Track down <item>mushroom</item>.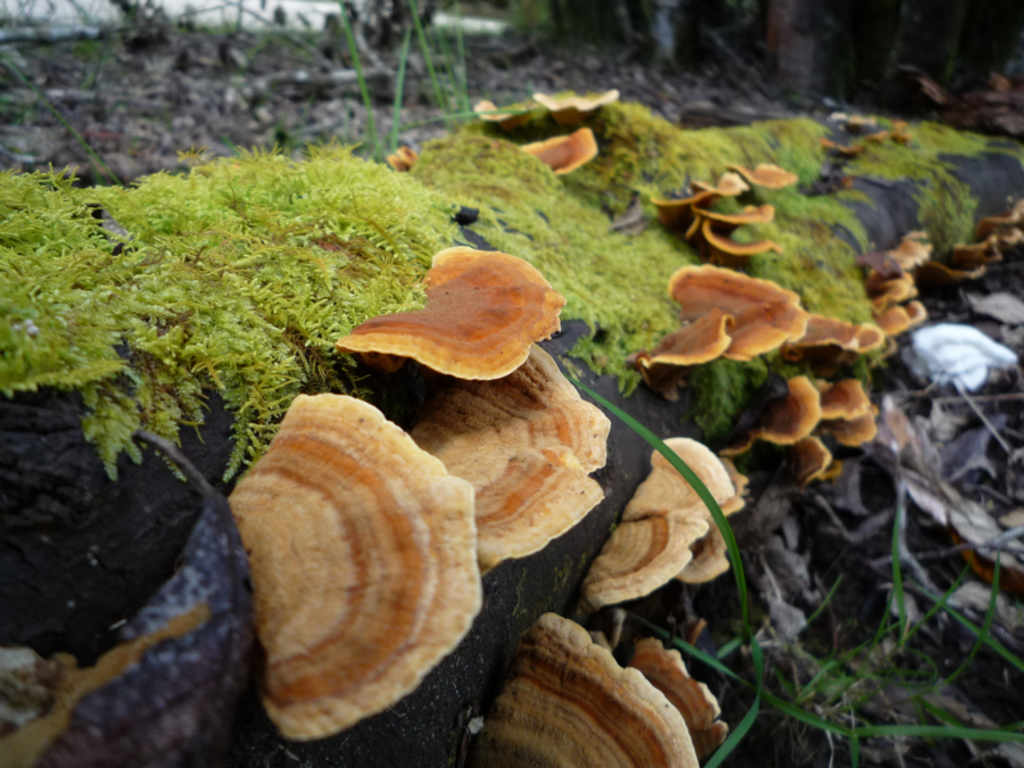
Tracked to left=472, top=88, right=620, bottom=176.
